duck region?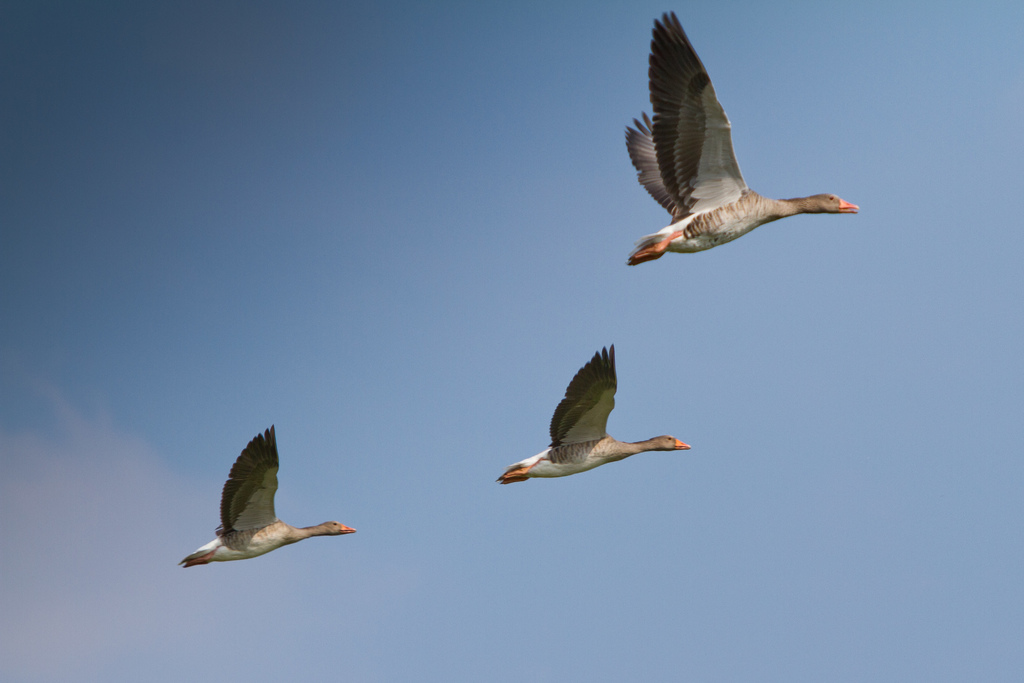
detection(488, 341, 692, 488)
